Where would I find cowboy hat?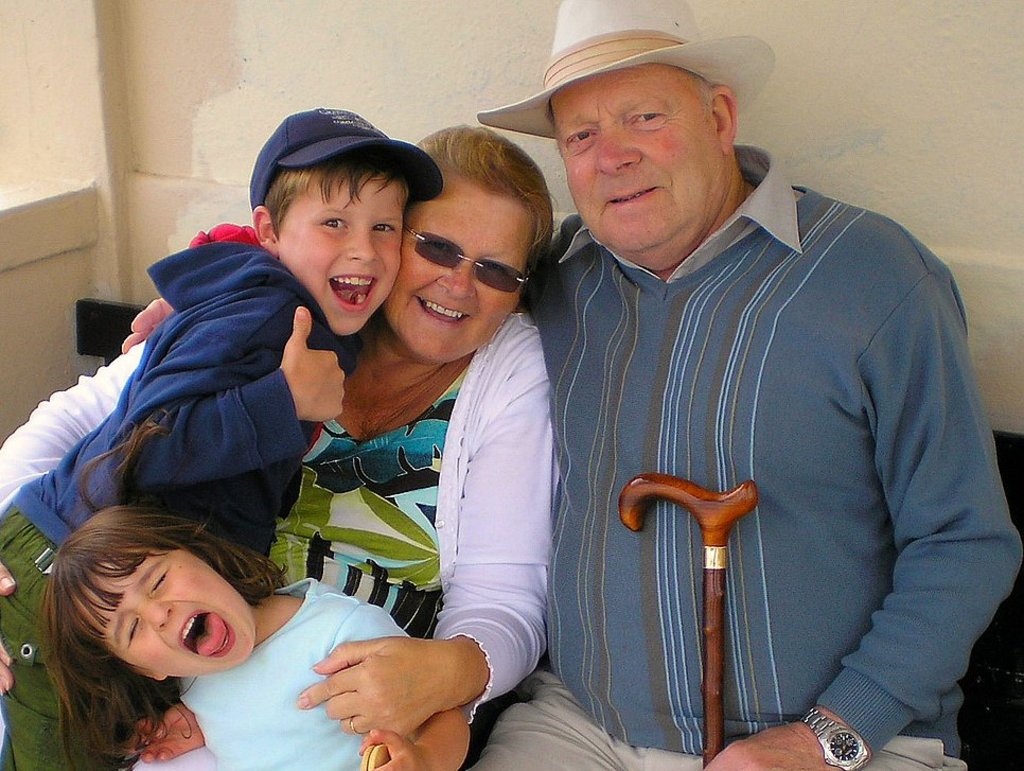
At 440,4,758,203.
